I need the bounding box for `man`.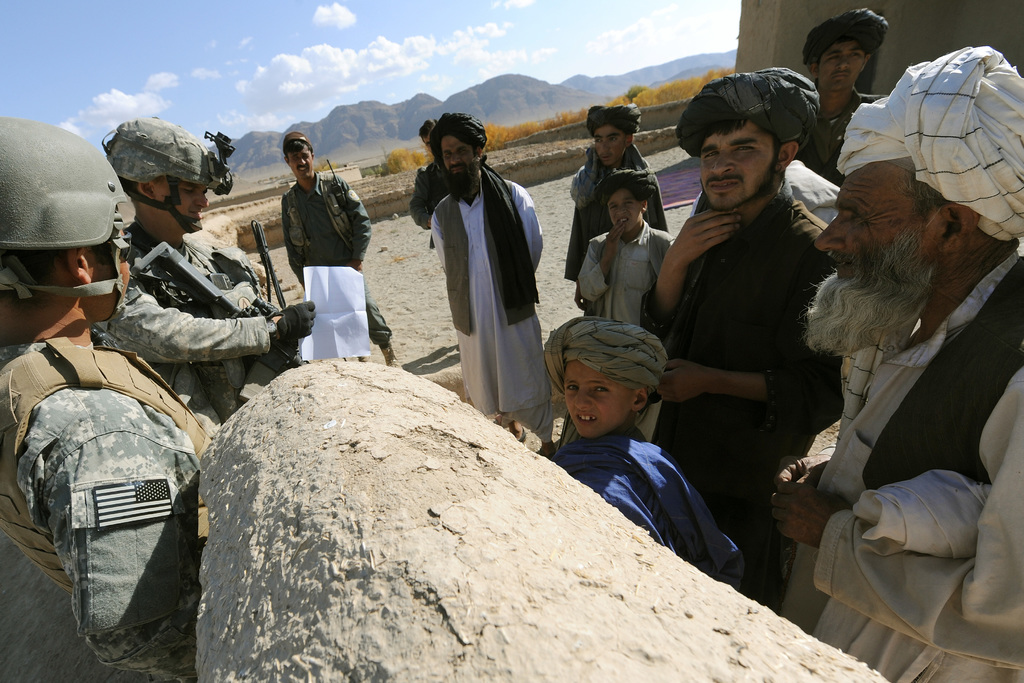
Here it is: BBox(278, 130, 404, 370).
